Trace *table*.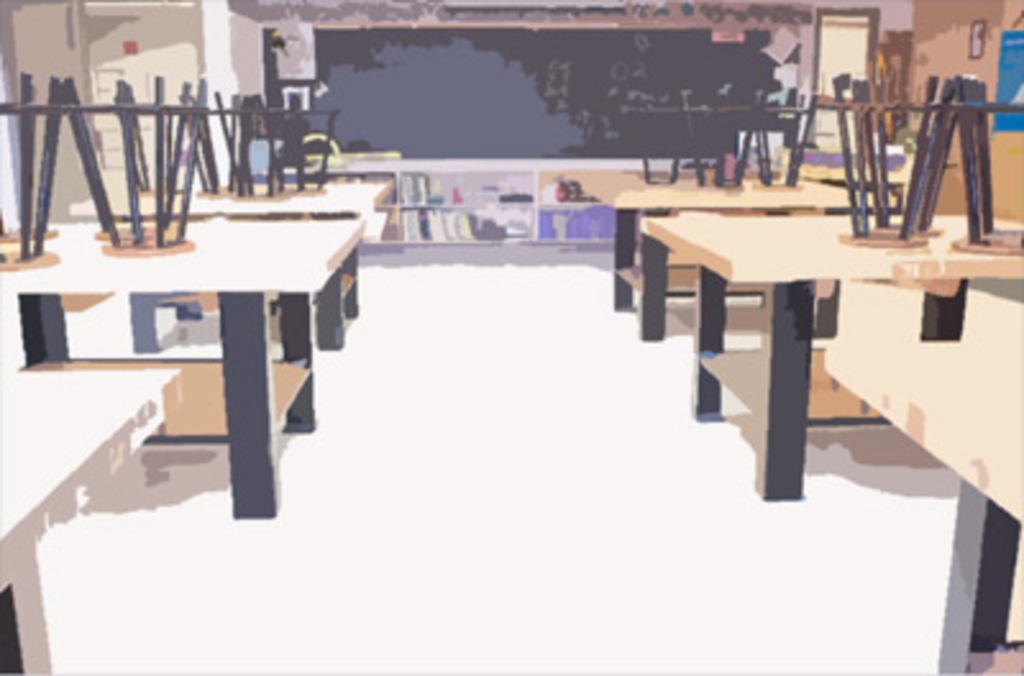
Traced to bbox=[799, 241, 1021, 673].
